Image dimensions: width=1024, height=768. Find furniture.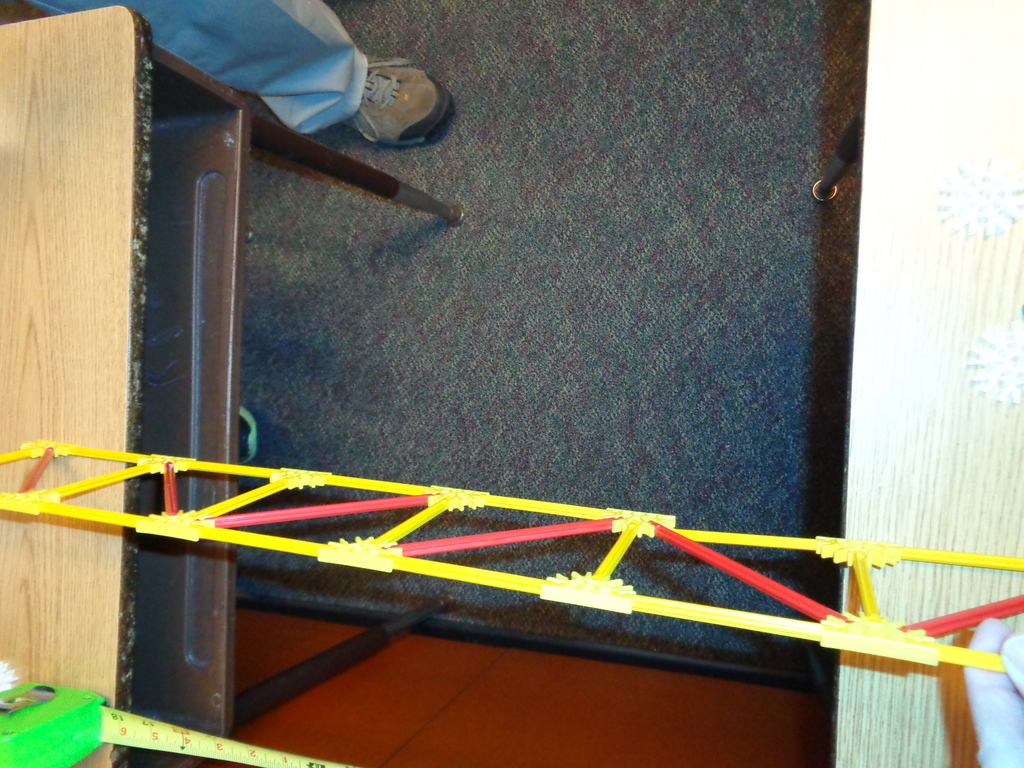
[x1=0, y1=1, x2=465, y2=460].
